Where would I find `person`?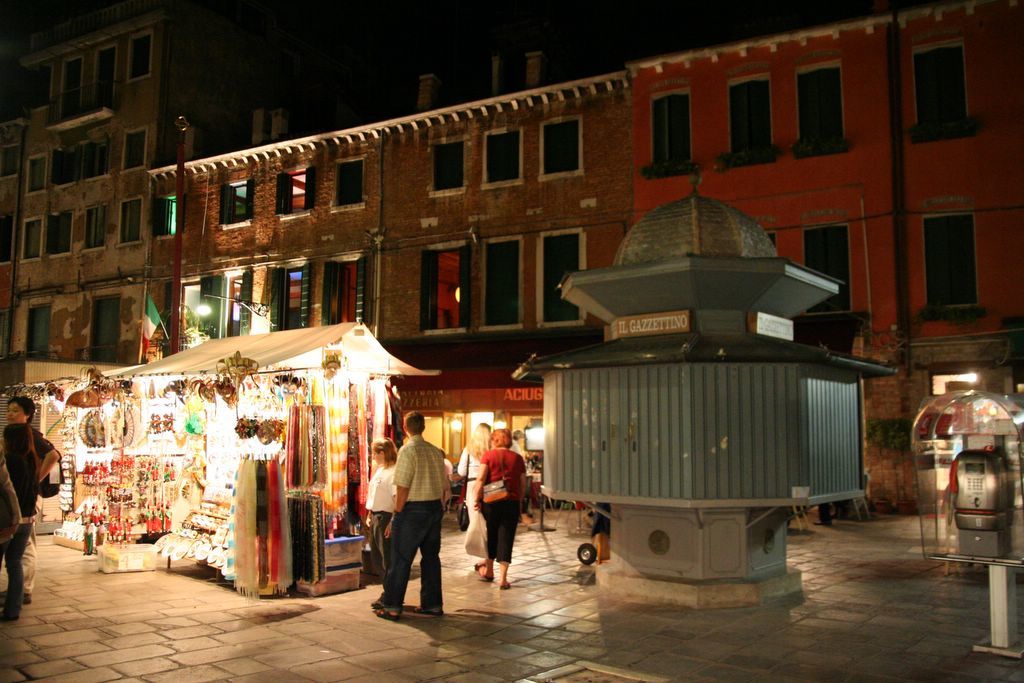
At crop(0, 422, 39, 620).
